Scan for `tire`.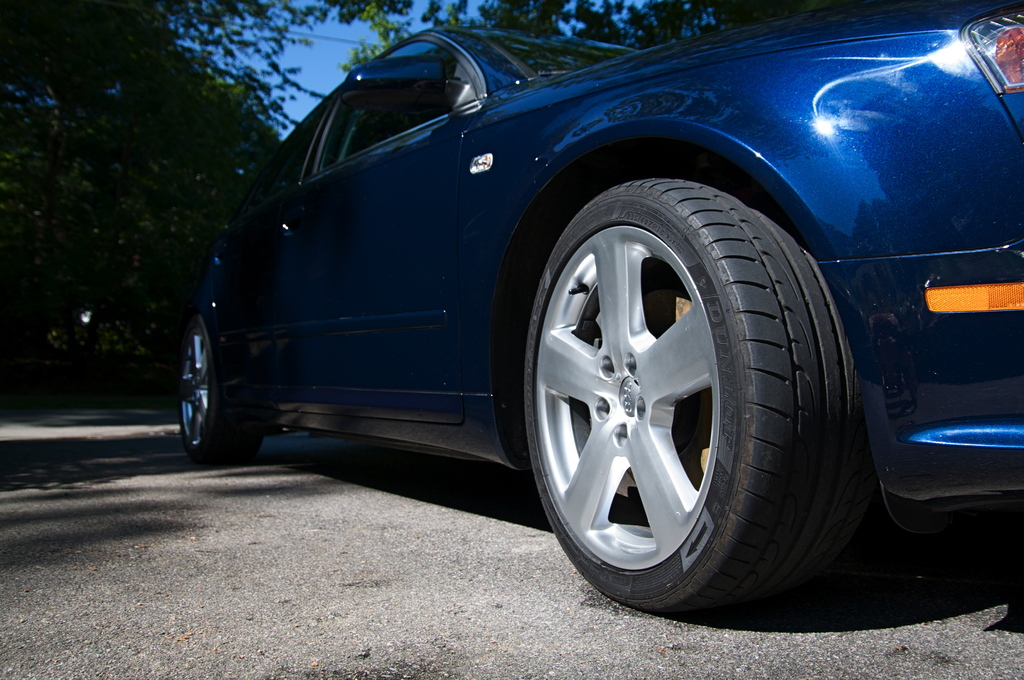
Scan result: bbox(496, 139, 879, 625).
